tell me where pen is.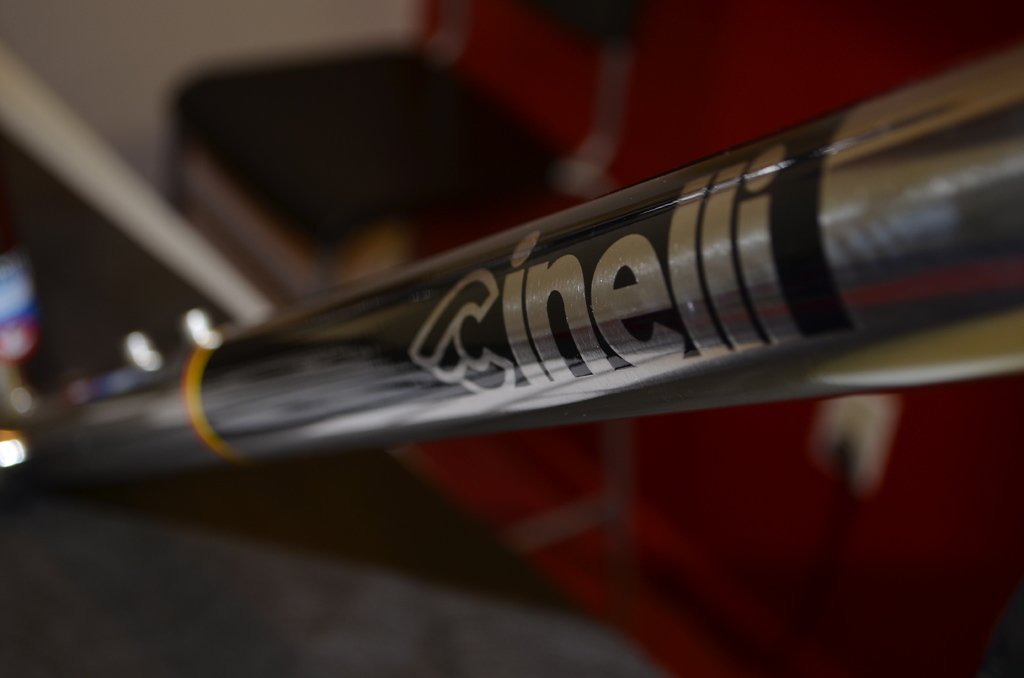
pen is at 8,69,1023,482.
